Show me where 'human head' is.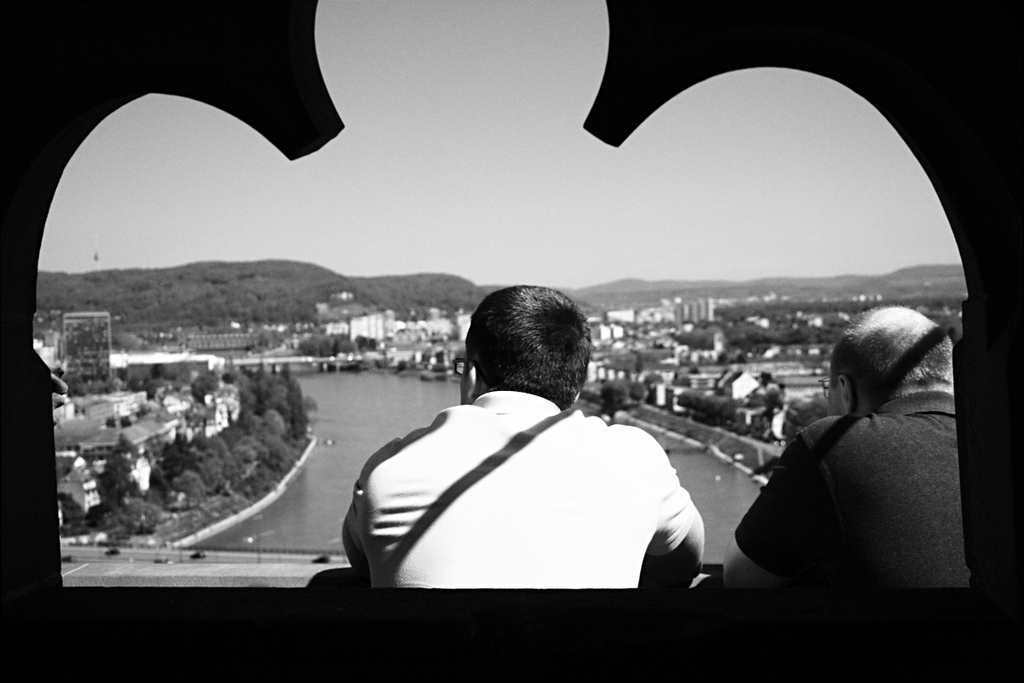
'human head' is at <bbox>459, 277, 593, 402</bbox>.
